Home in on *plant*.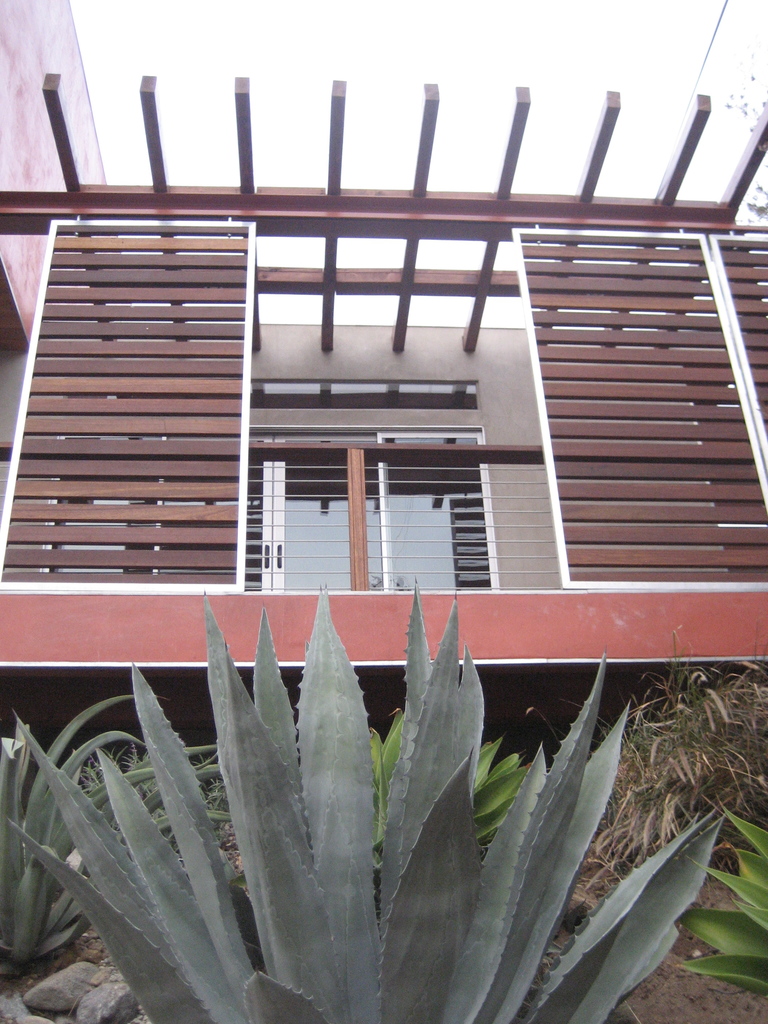
Homed in at detection(62, 656, 669, 1020).
